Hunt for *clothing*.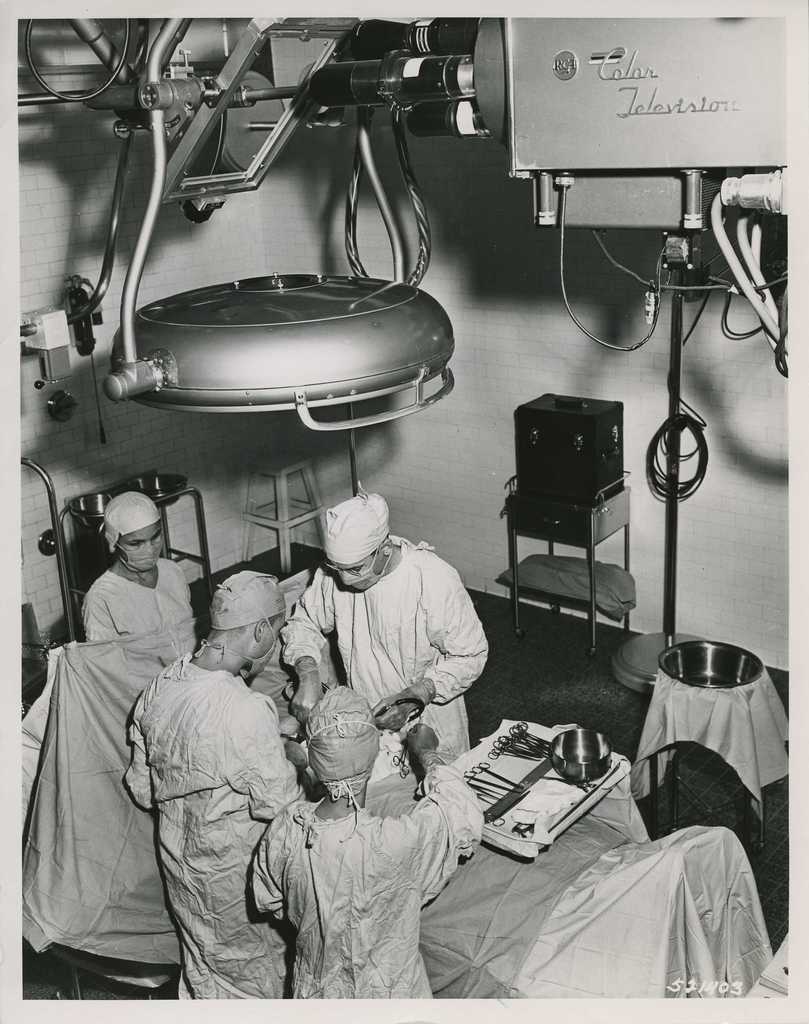
Hunted down at l=120, t=617, r=316, b=1002.
